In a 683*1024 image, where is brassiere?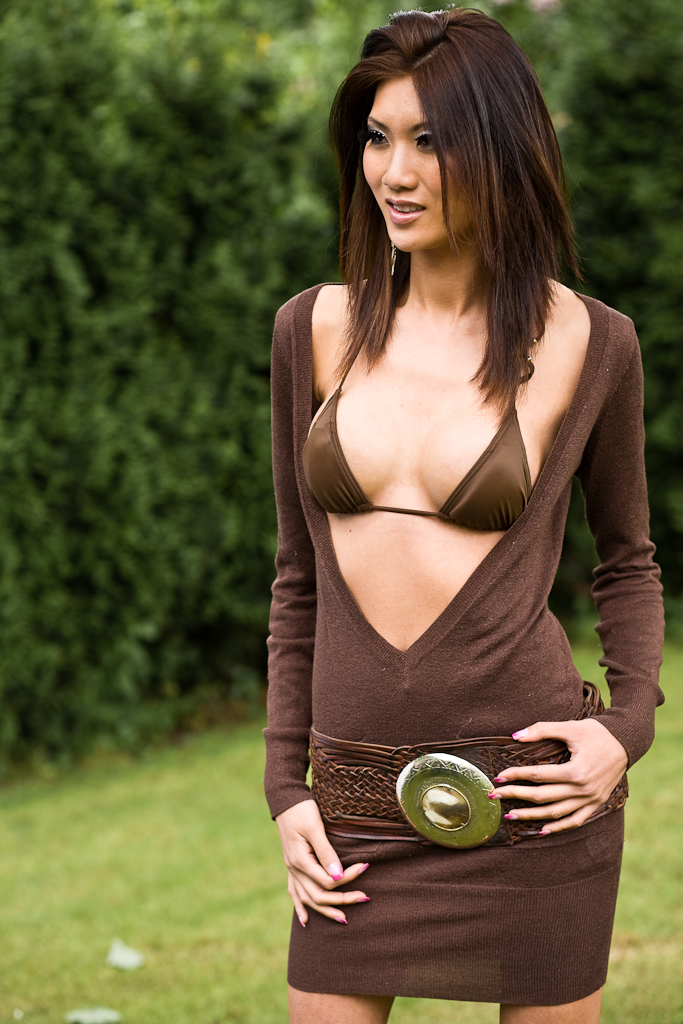
<bbox>295, 282, 532, 534</bbox>.
